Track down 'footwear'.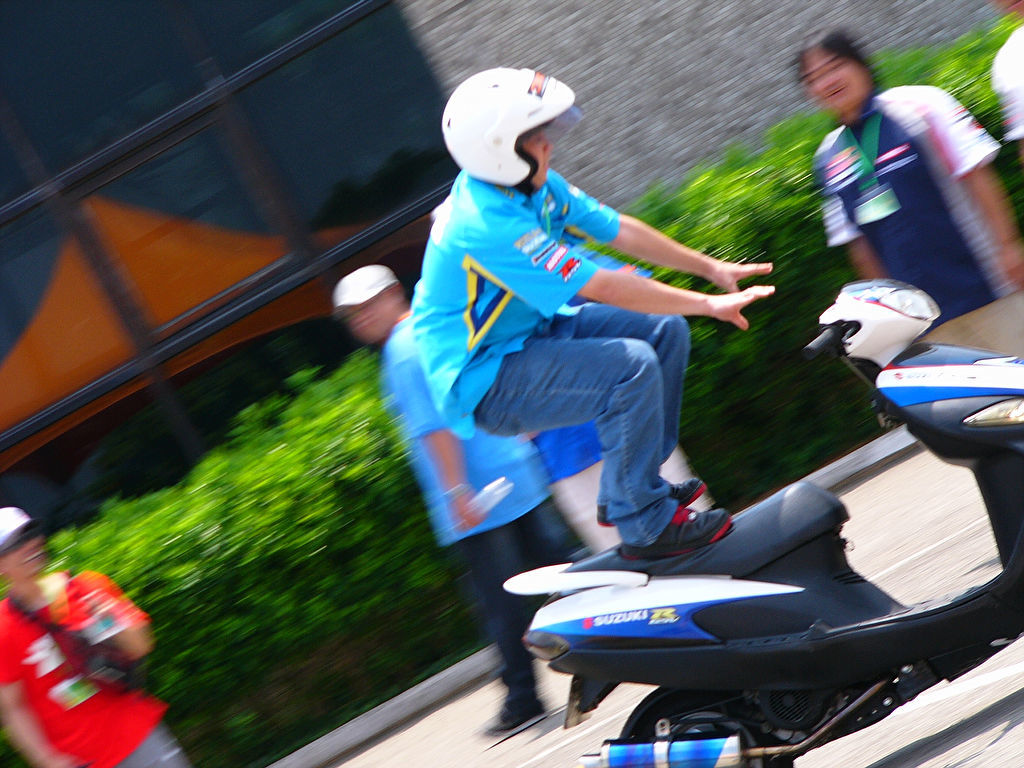
Tracked to 611 502 740 550.
